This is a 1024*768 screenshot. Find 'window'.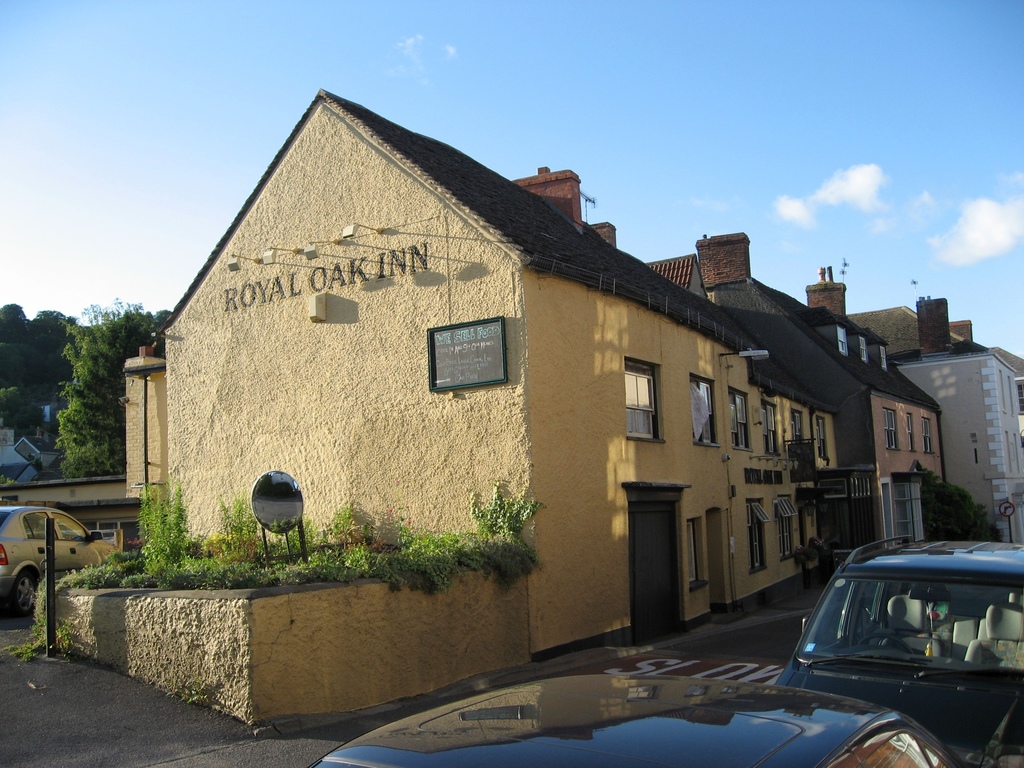
Bounding box: (623,362,659,434).
